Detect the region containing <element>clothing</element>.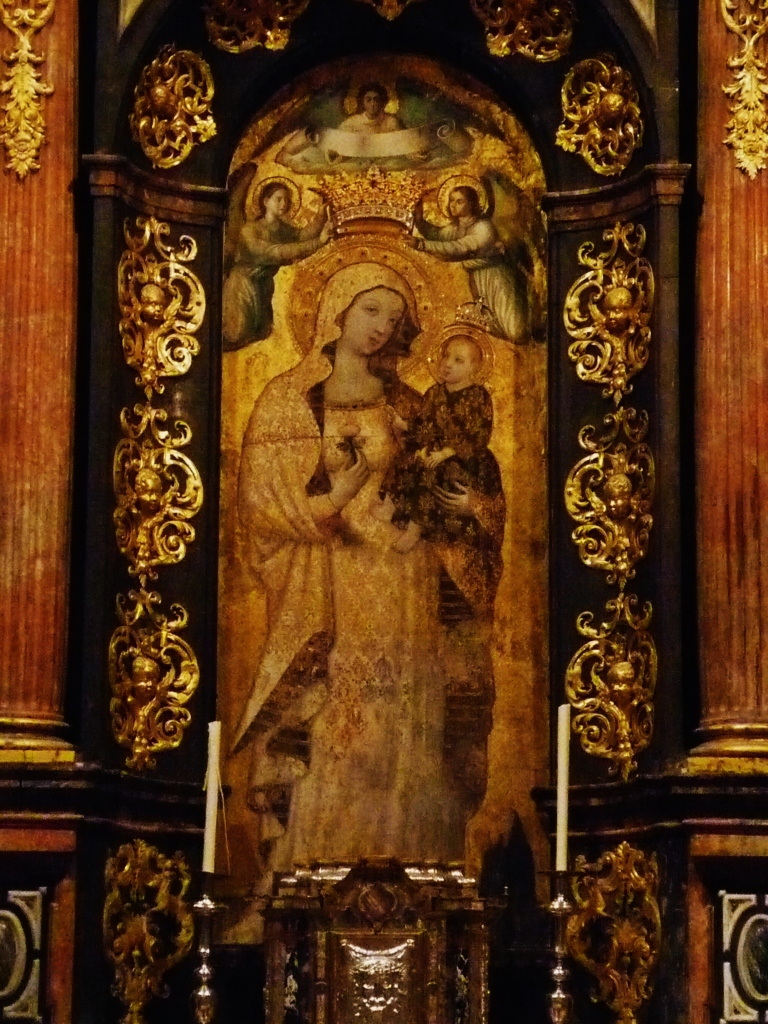
[left=384, top=386, right=496, bottom=542].
